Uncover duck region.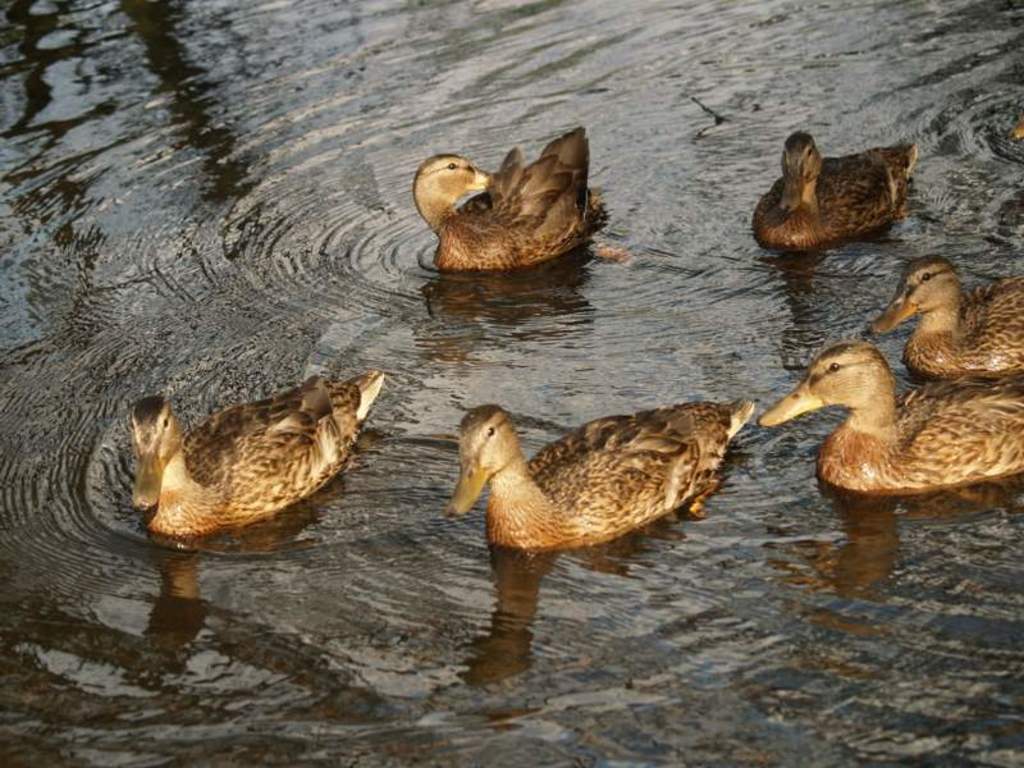
Uncovered: (left=768, top=324, right=1018, bottom=511).
